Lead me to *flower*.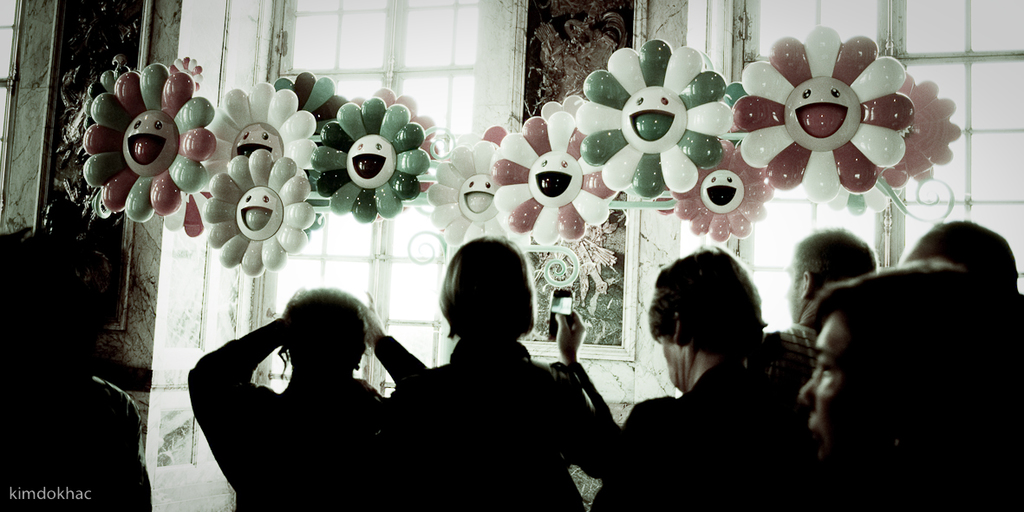
Lead to 314,90,428,226.
